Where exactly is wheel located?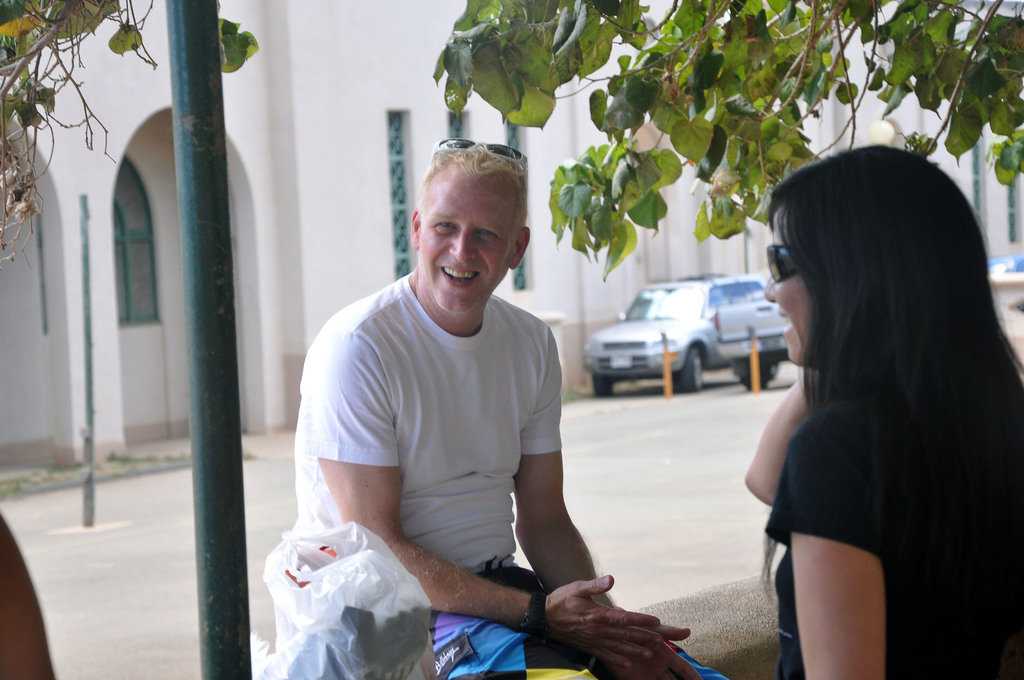
Its bounding box is [772, 365, 780, 380].
